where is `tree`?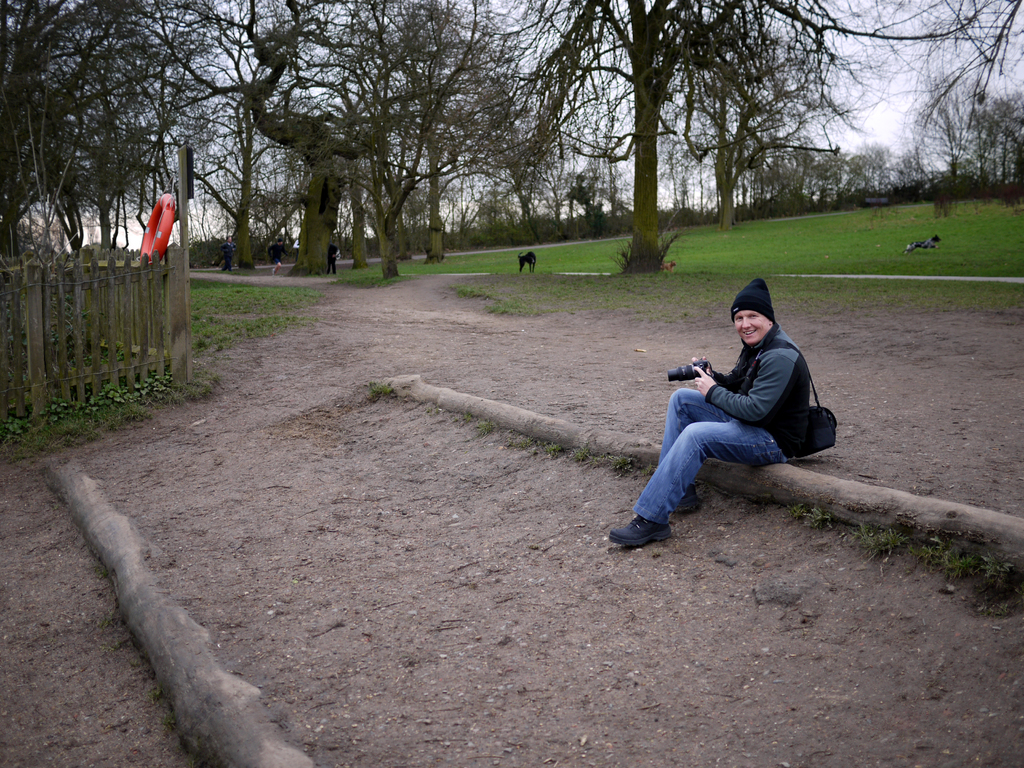
detection(312, 0, 440, 259).
